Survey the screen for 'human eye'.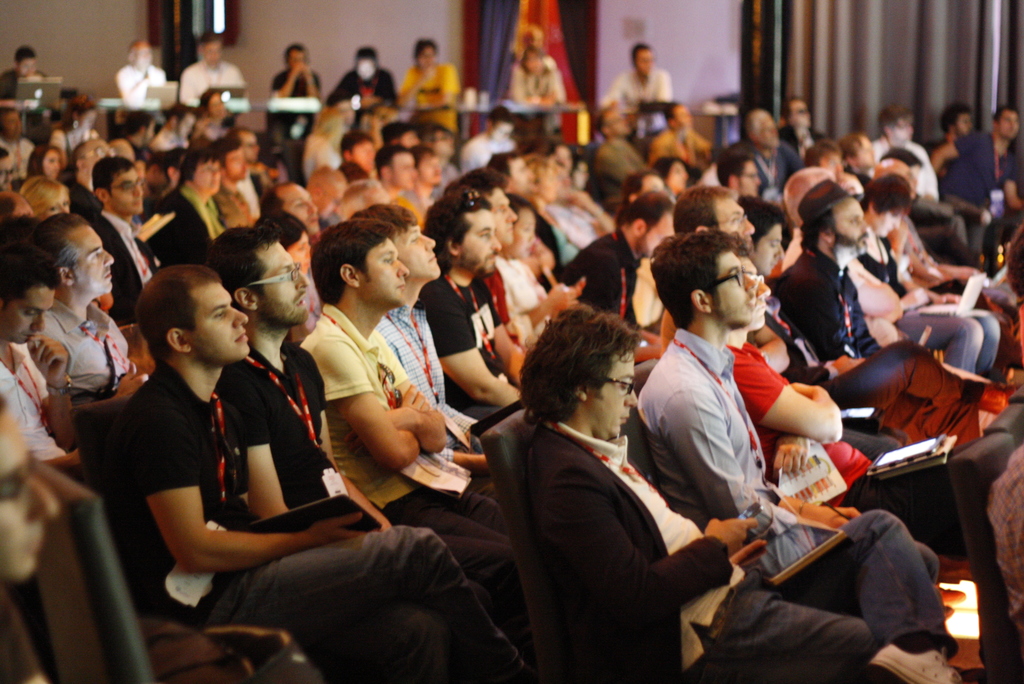
Survey found: (x1=123, y1=181, x2=131, y2=195).
